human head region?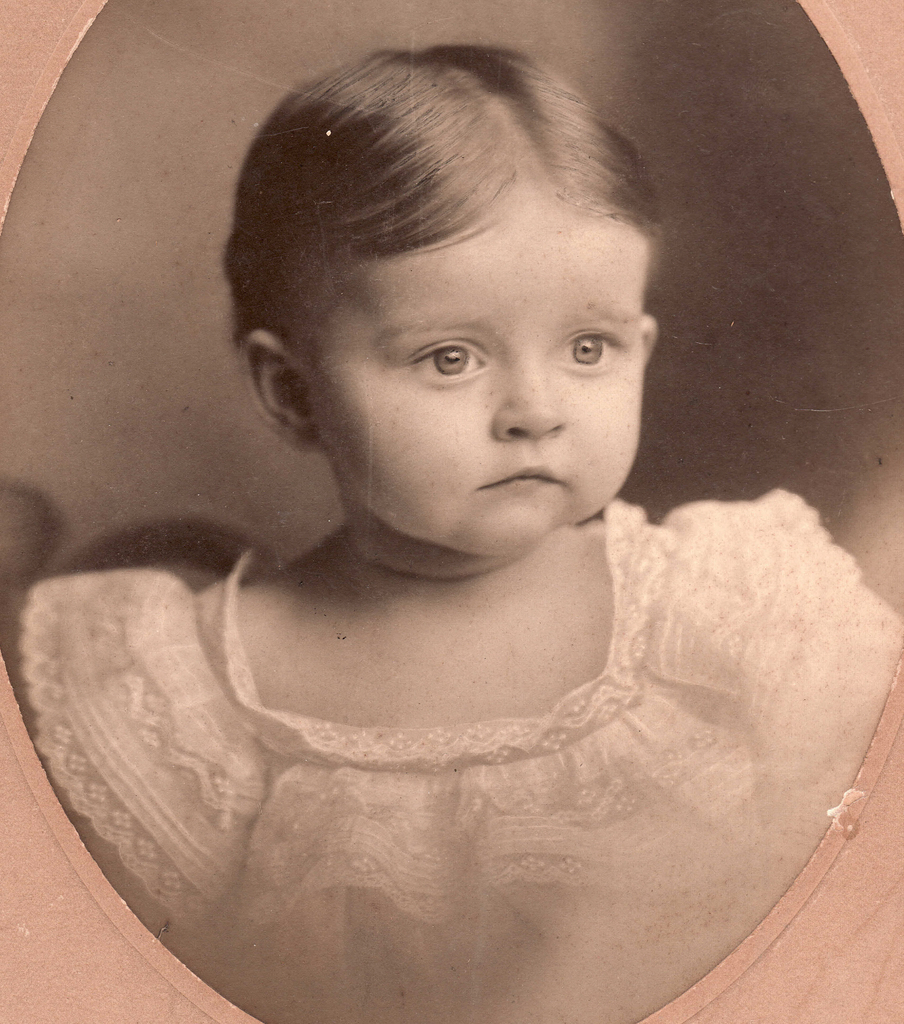
(x1=243, y1=32, x2=682, y2=566)
